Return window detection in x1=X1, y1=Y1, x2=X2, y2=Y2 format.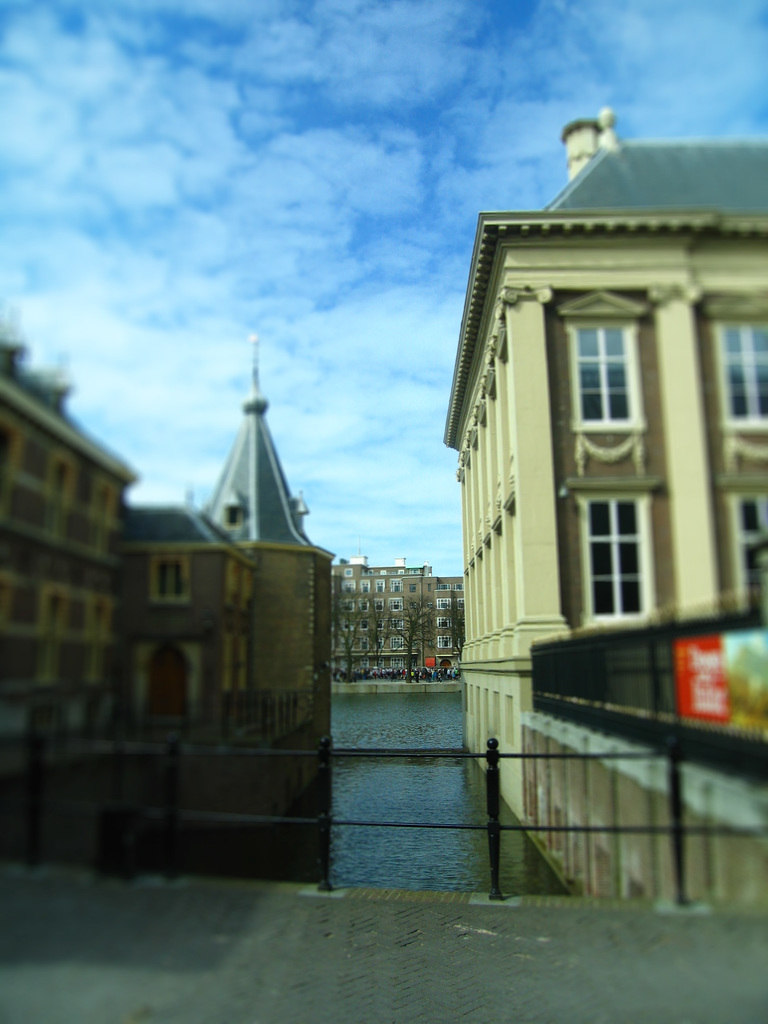
x1=568, y1=325, x2=642, y2=429.
